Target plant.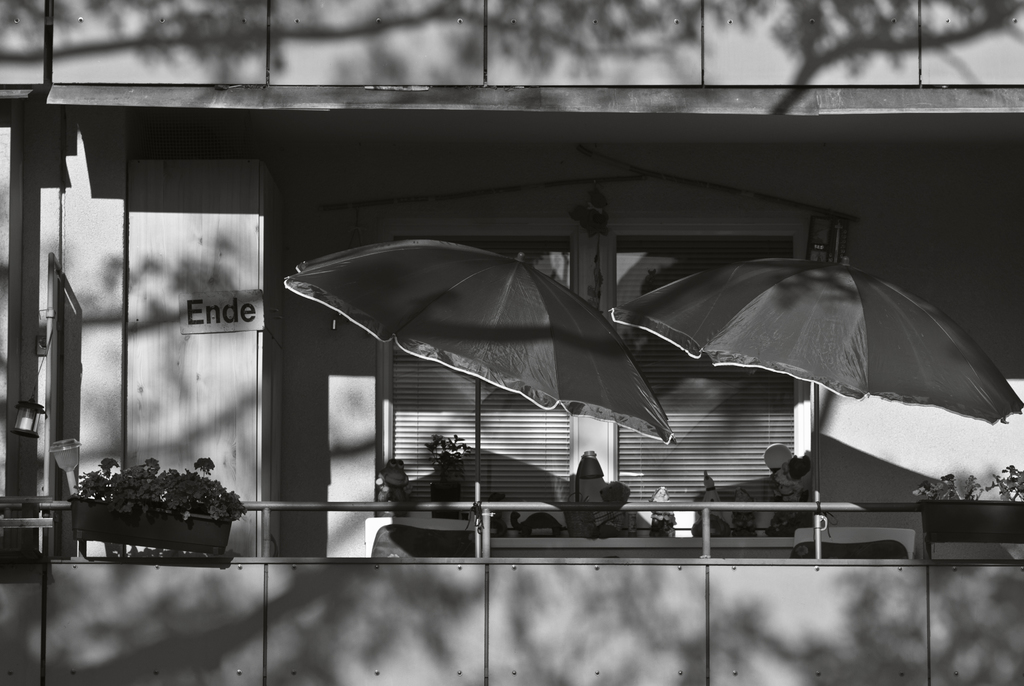
Target region: box(184, 455, 250, 521).
